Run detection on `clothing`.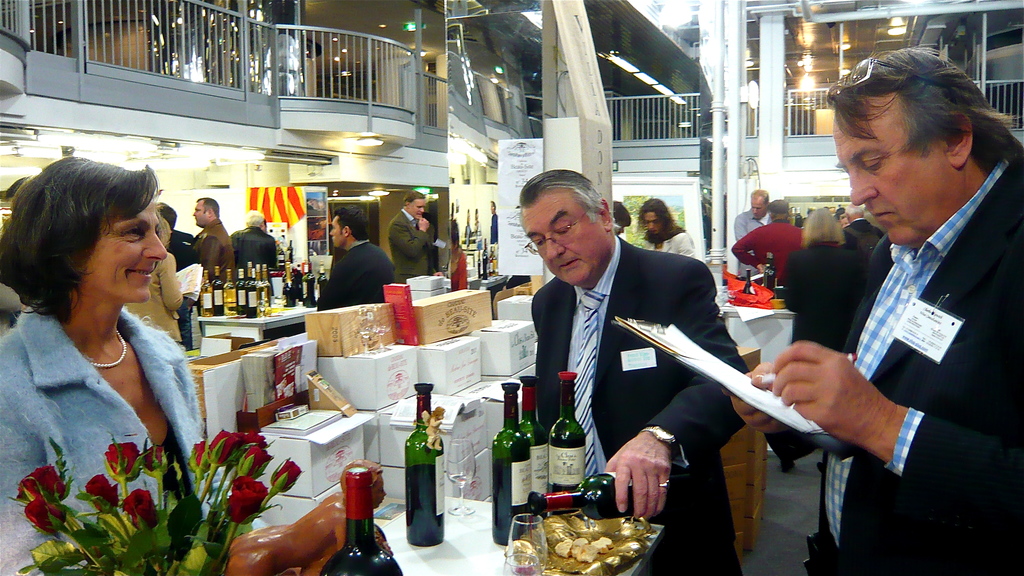
Result: select_region(728, 221, 803, 283).
